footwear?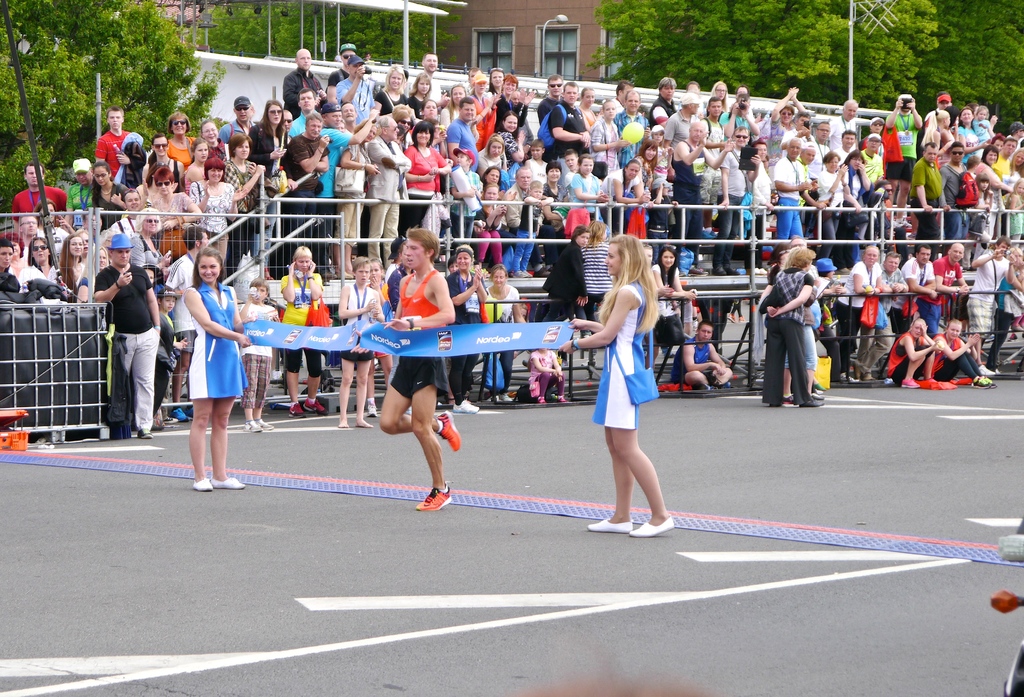
crop(415, 483, 451, 512)
